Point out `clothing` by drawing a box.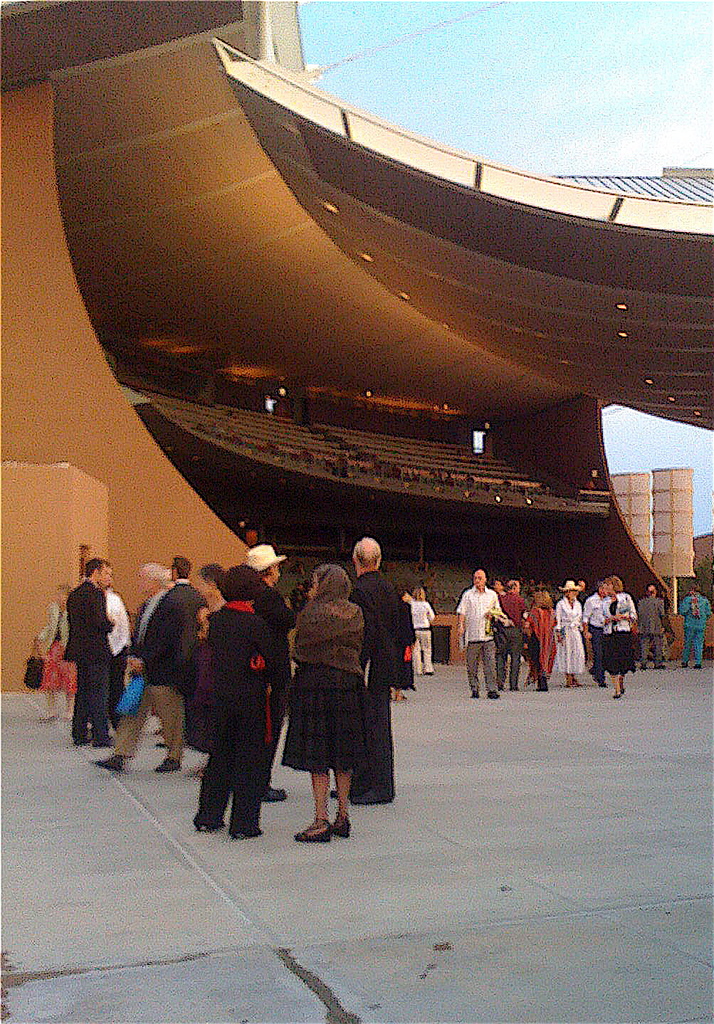
495, 588, 526, 688.
